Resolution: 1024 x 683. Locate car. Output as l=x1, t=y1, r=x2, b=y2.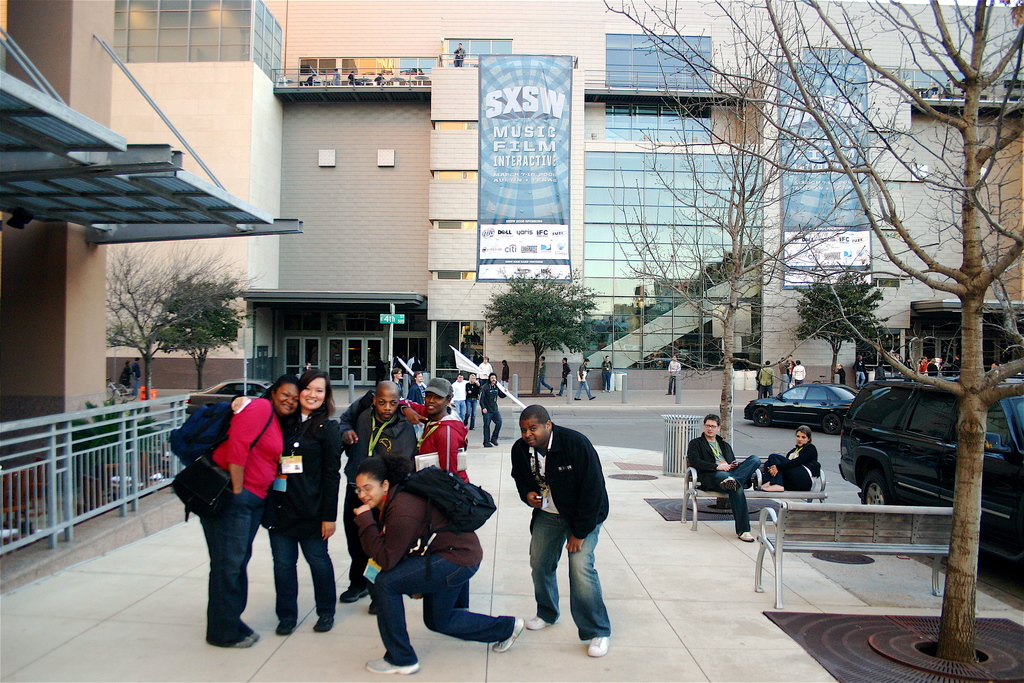
l=839, t=380, r=1023, b=573.
